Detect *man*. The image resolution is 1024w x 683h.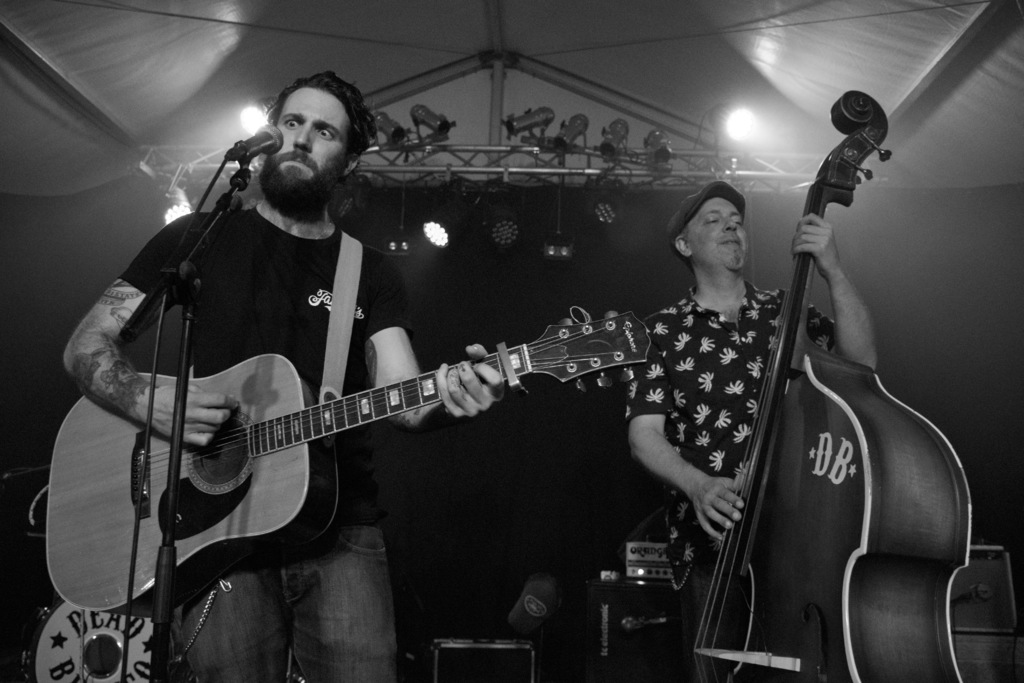
bbox=(67, 67, 507, 682).
